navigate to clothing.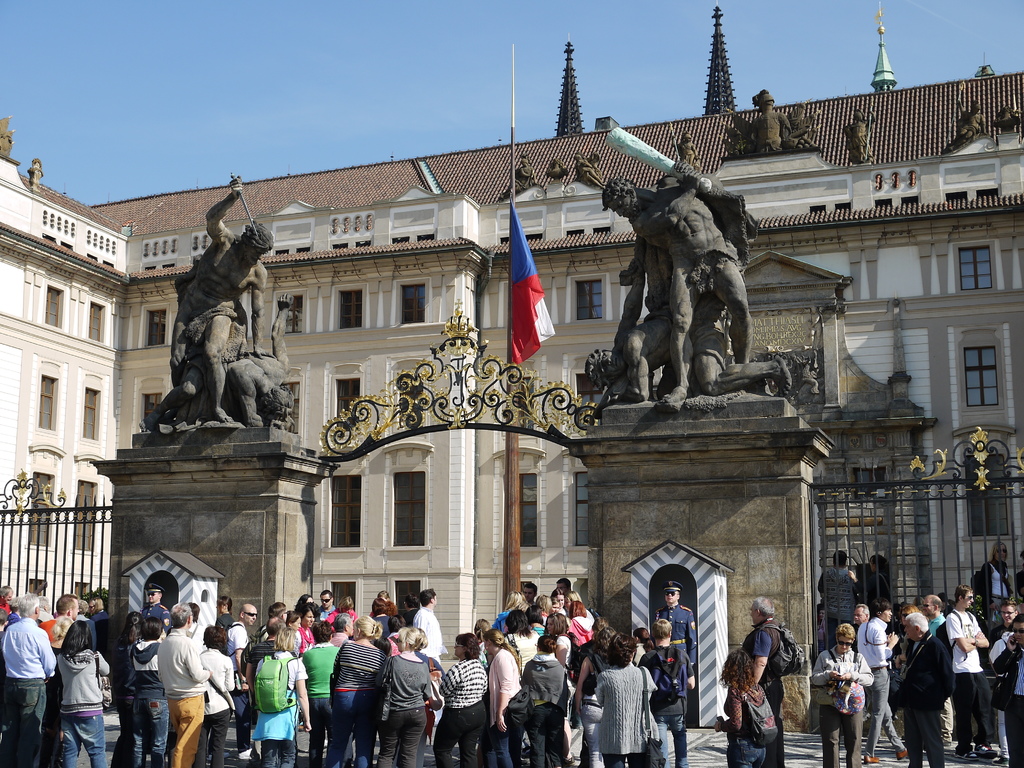
Navigation target: 854 616 908 755.
